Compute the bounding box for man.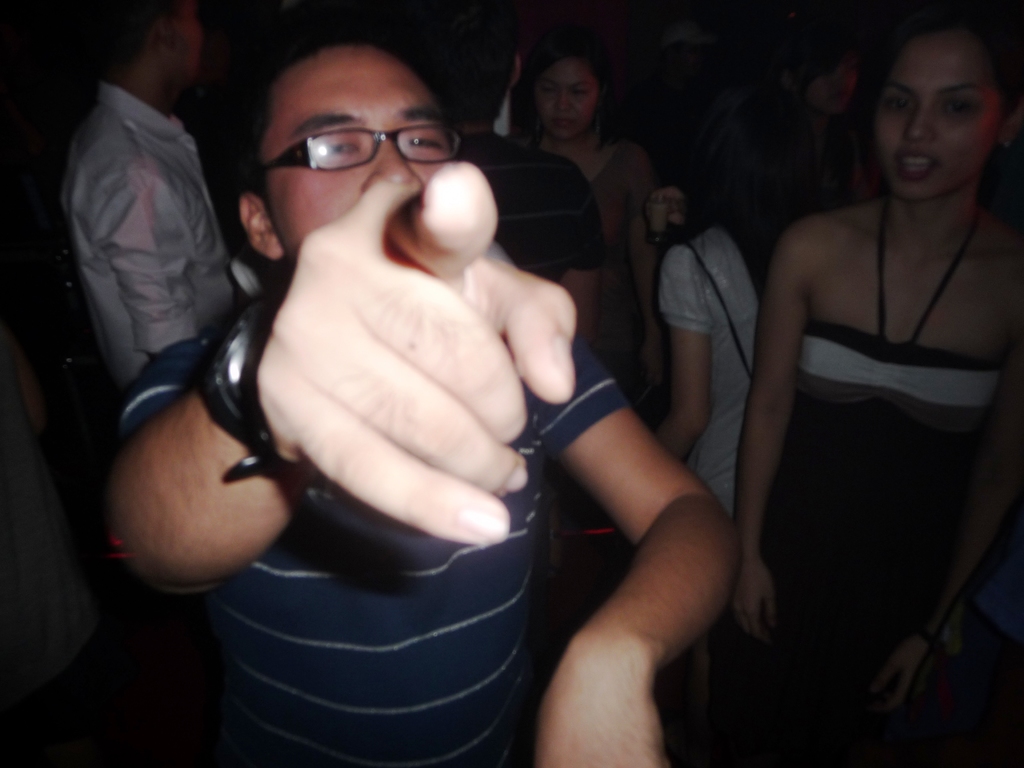
Rect(63, 0, 245, 381).
